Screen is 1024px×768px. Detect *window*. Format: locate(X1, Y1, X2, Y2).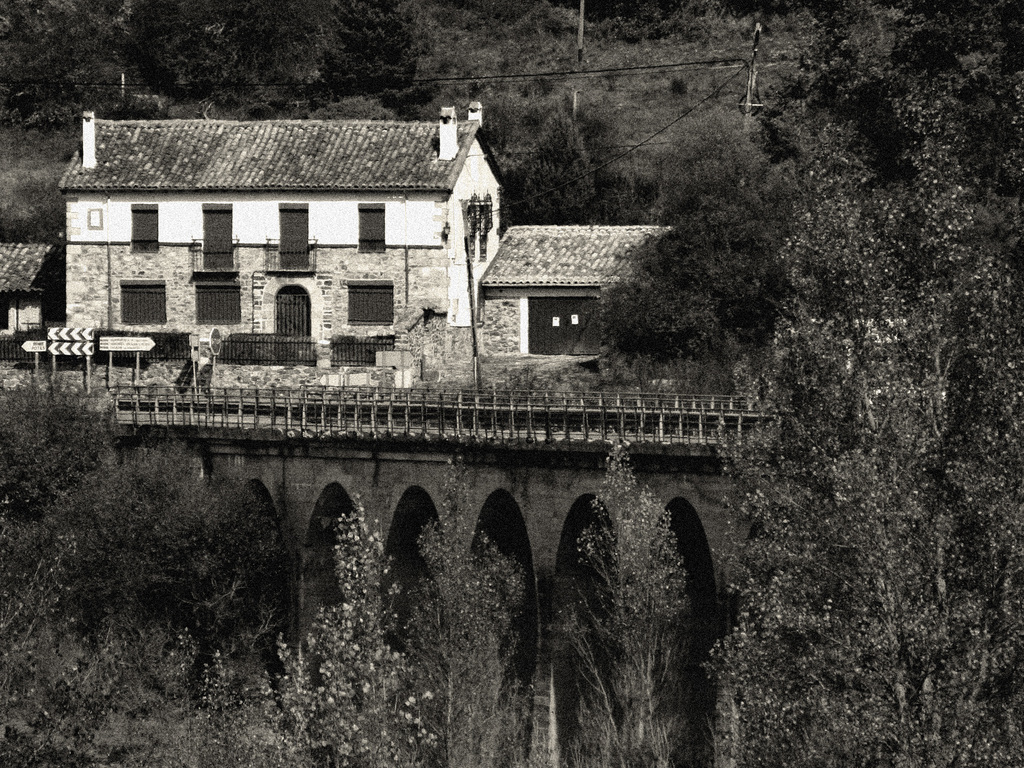
locate(0, 289, 10, 335).
